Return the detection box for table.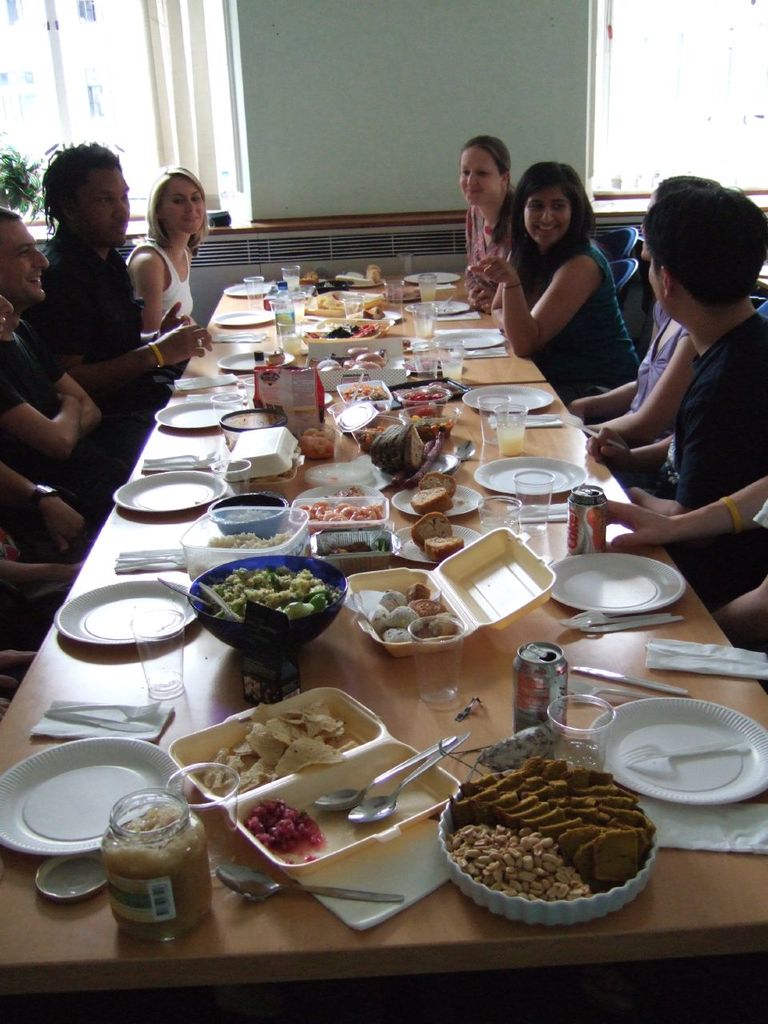
(left=8, top=286, right=767, bottom=1023).
